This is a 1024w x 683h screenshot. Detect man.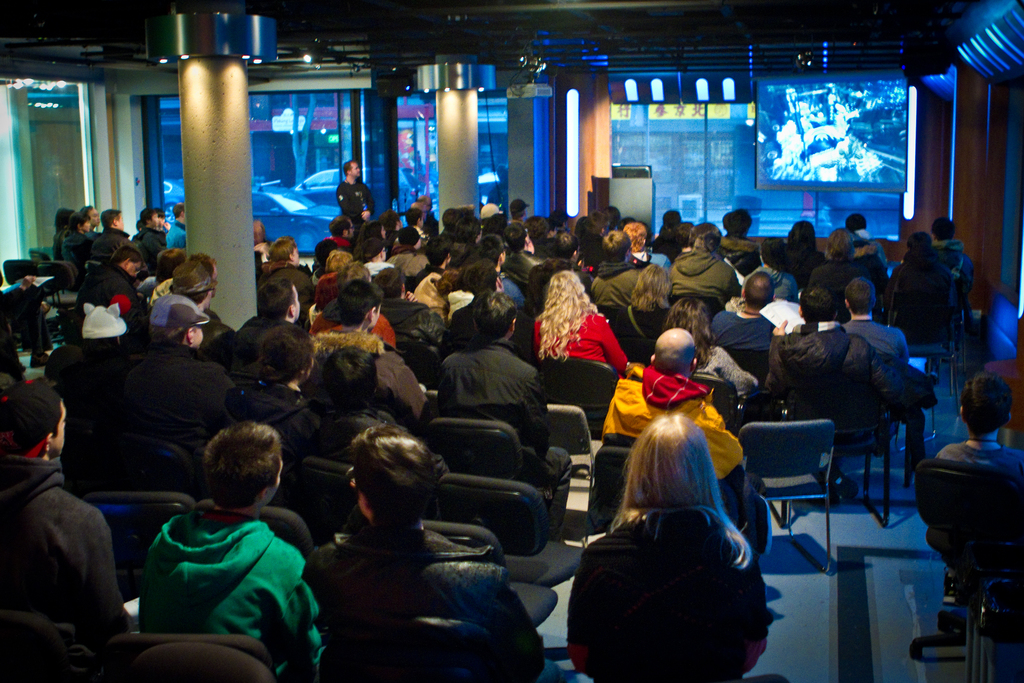
locate(451, 261, 531, 341).
